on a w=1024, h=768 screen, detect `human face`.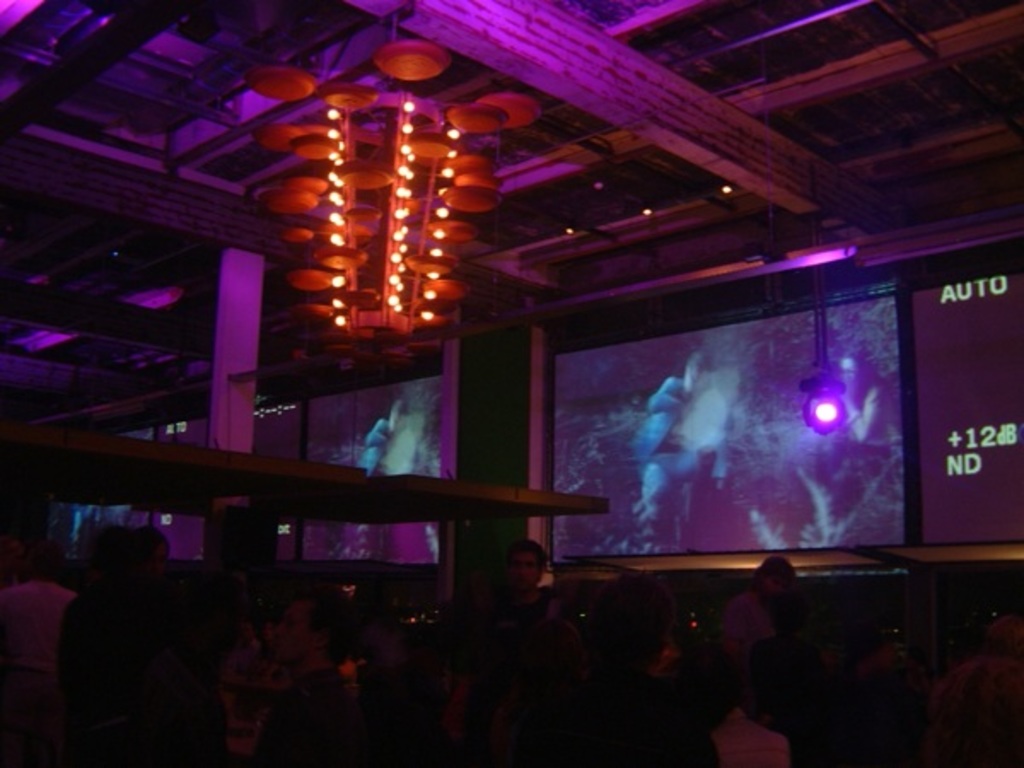
bbox=(273, 604, 314, 662).
